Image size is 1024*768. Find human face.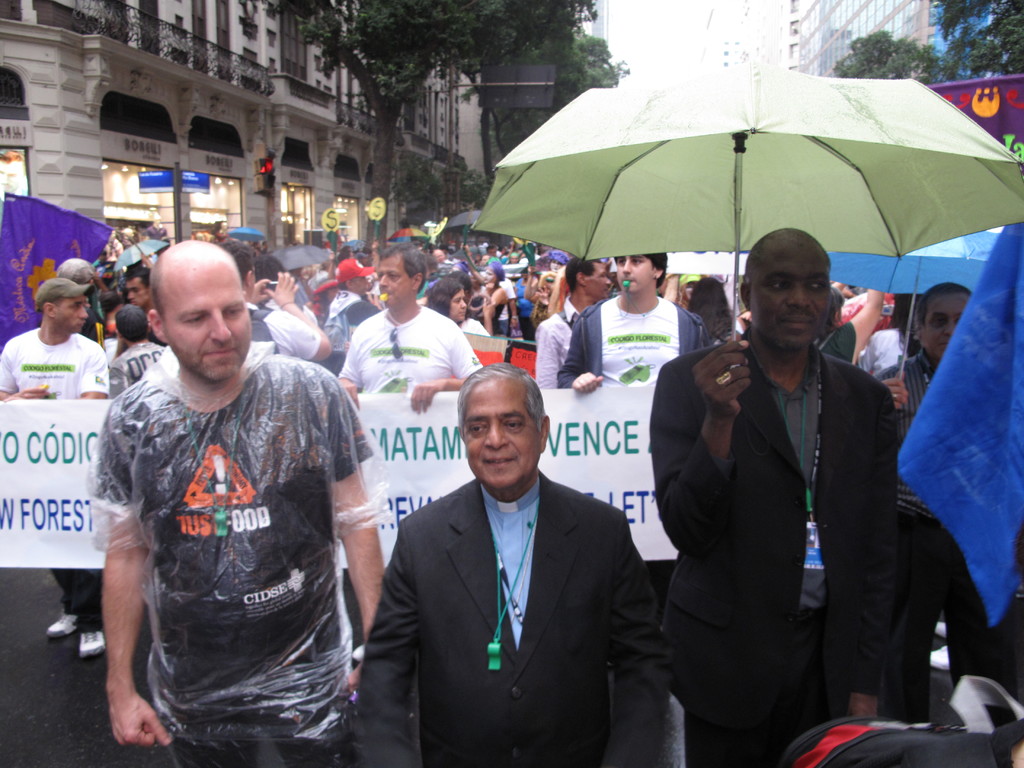
(131,275,147,305).
